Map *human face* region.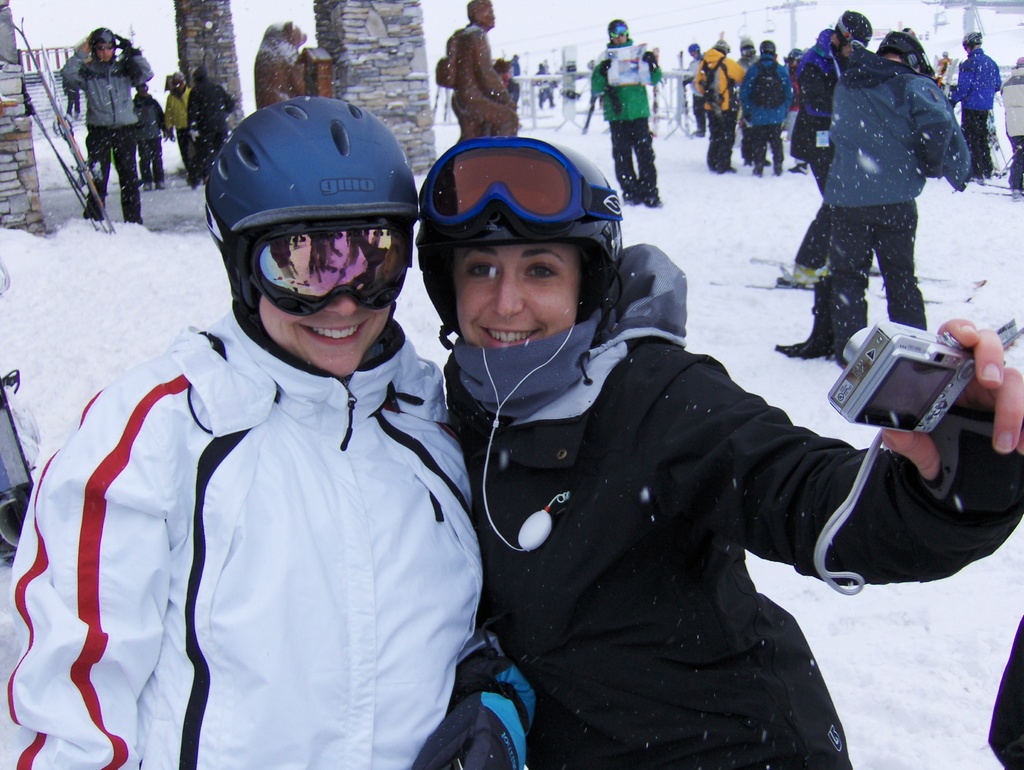
Mapped to detection(456, 248, 577, 348).
